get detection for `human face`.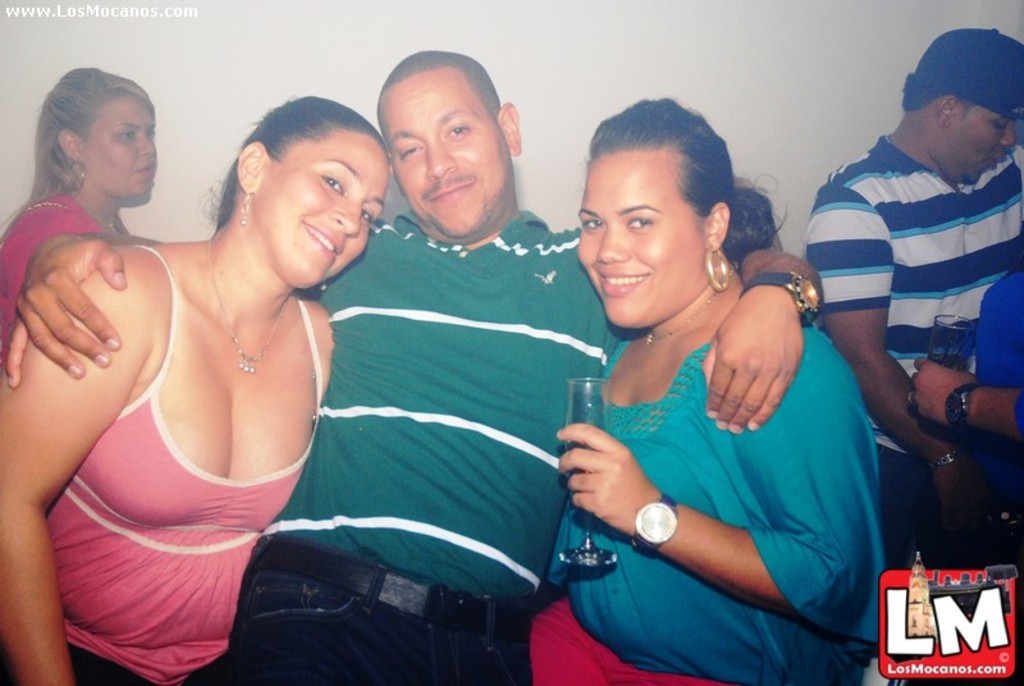
Detection: (left=88, top=88, right=157, bottom=187).
